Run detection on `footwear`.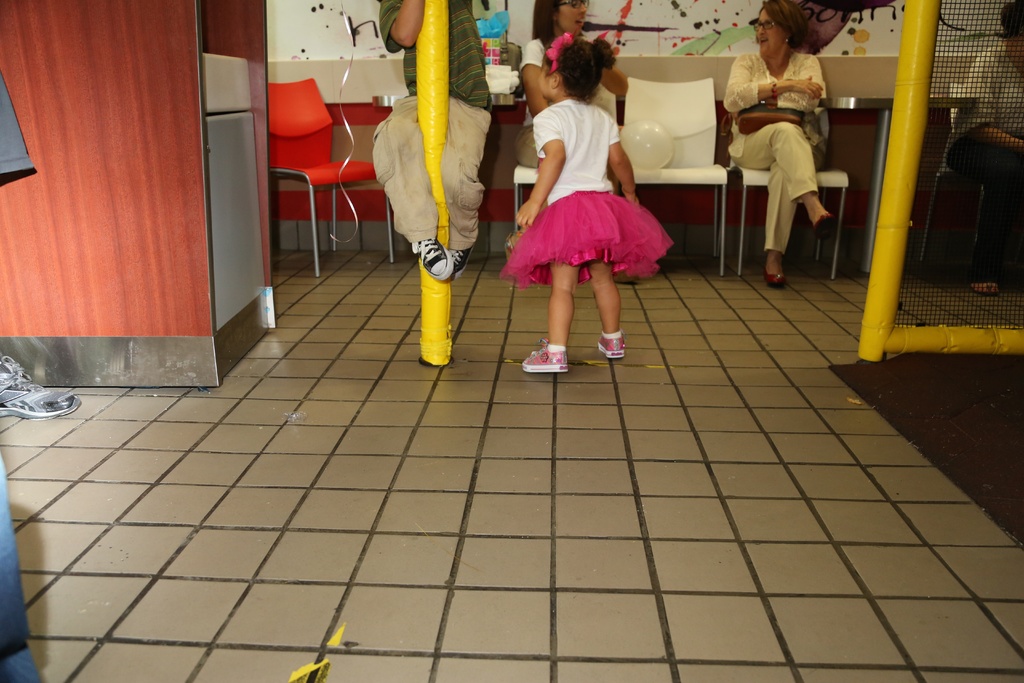
Result: 815:216:838:240.
